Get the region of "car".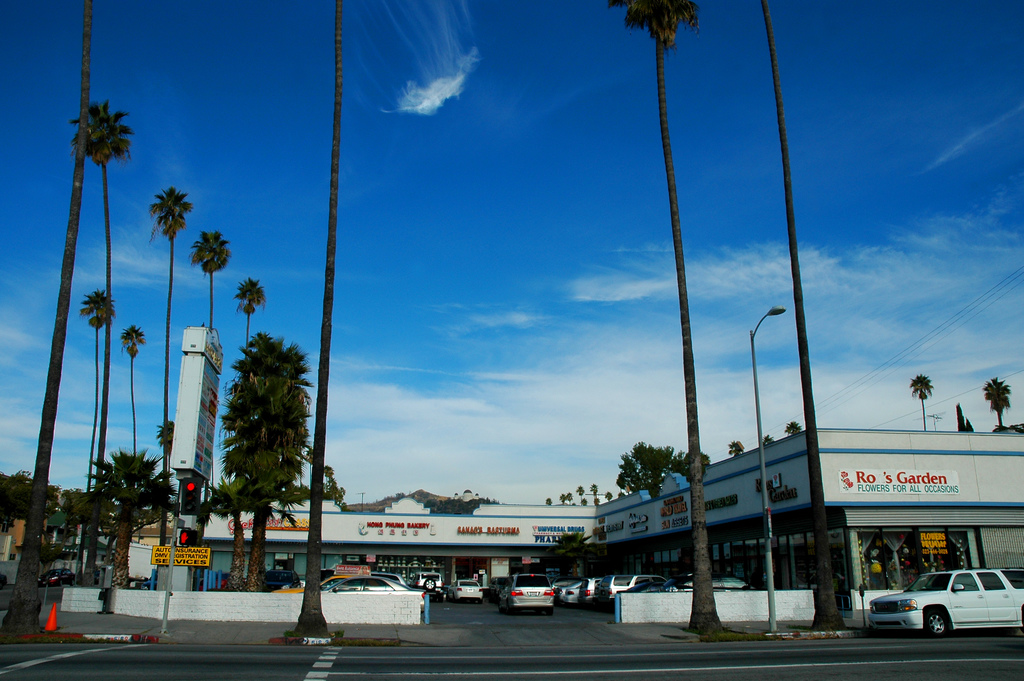
42 566 72 587.
